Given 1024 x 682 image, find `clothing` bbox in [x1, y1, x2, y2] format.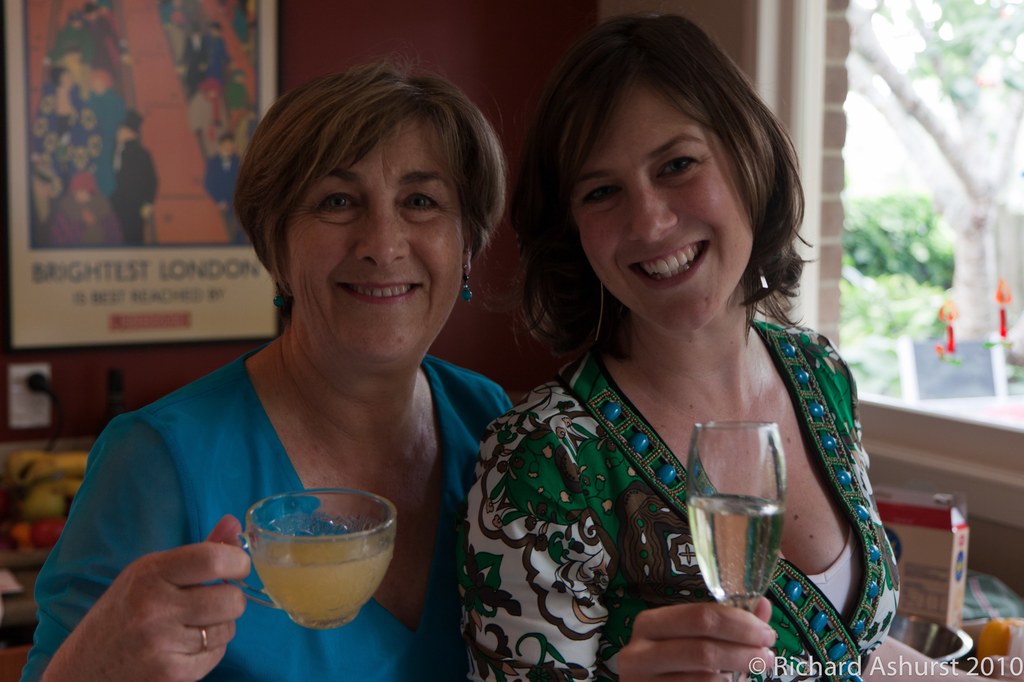
[19, 341, 515, 681].
